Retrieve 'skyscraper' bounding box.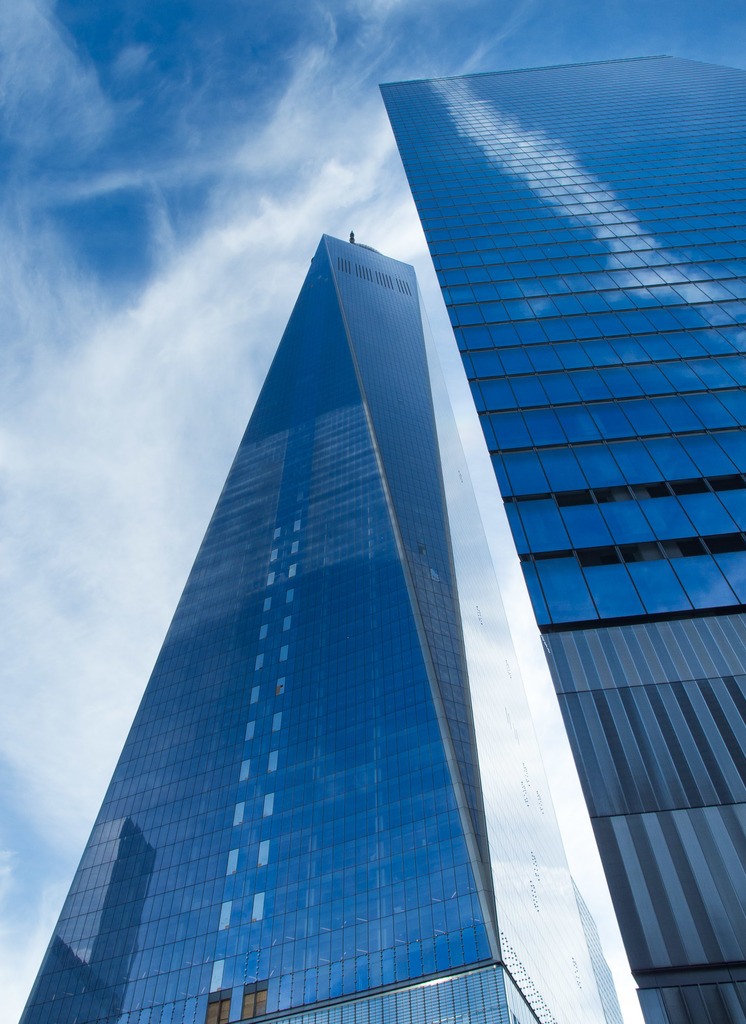
Bounding box: box(12, 221, 630, 1023).
